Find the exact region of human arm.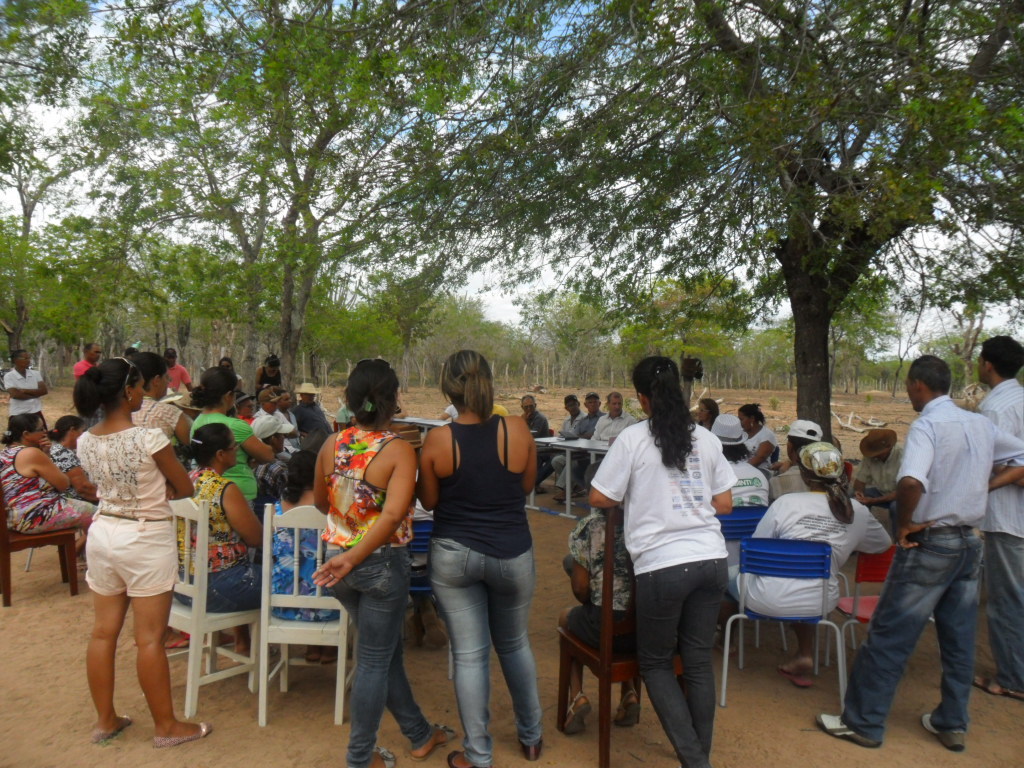
Exact region: [236, 376, 240, 400].
